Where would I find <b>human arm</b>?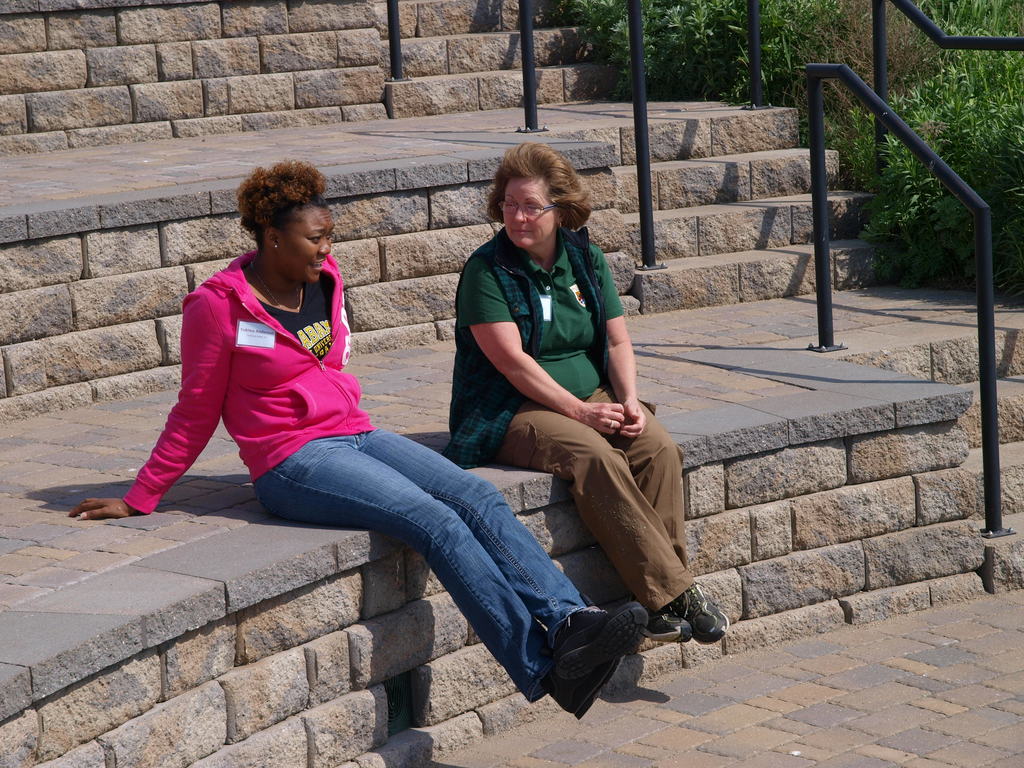
At 475/249/626/447.
